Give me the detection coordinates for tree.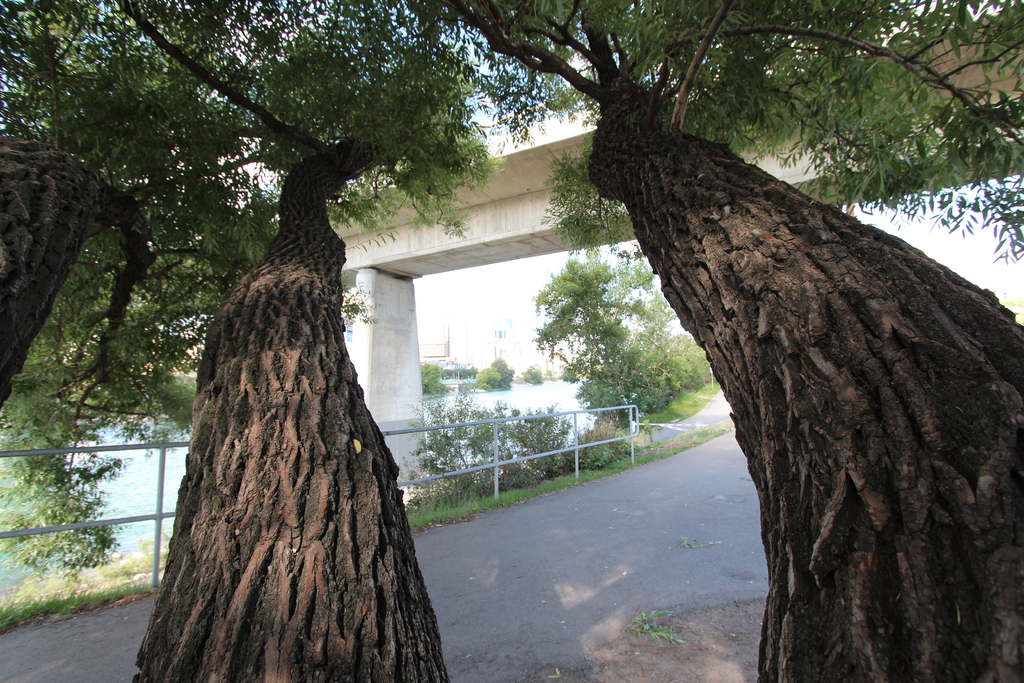
crop(476, 366, 500, 390).
